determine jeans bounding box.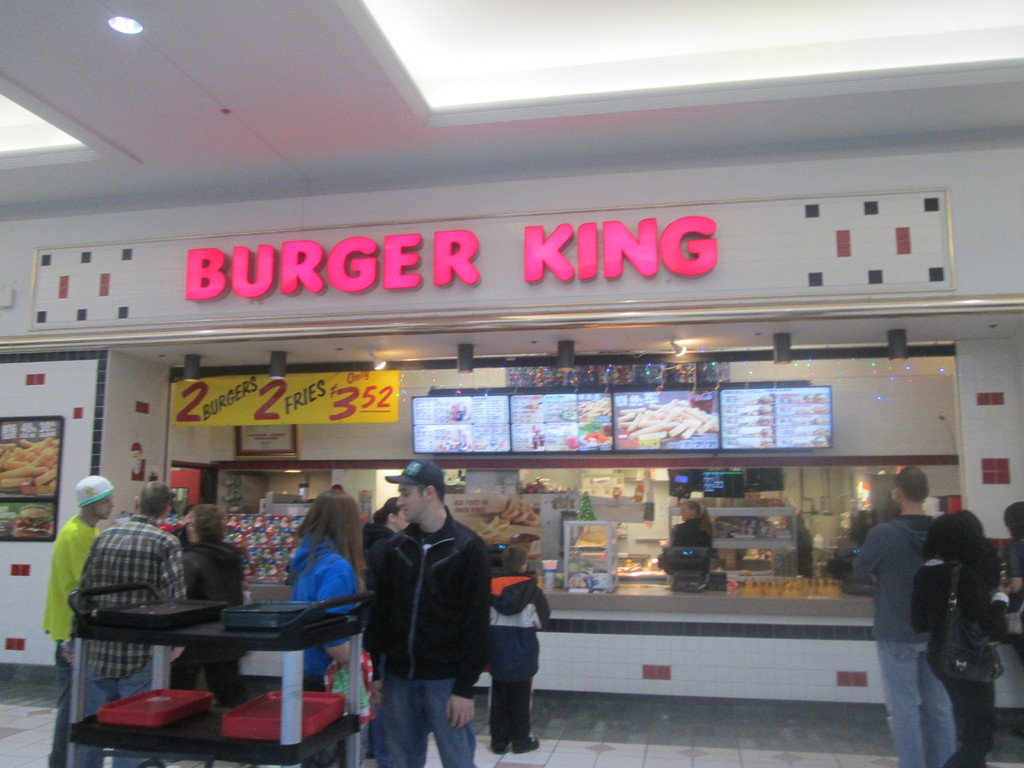
Determined: detection(79, 666, 149, 767).
